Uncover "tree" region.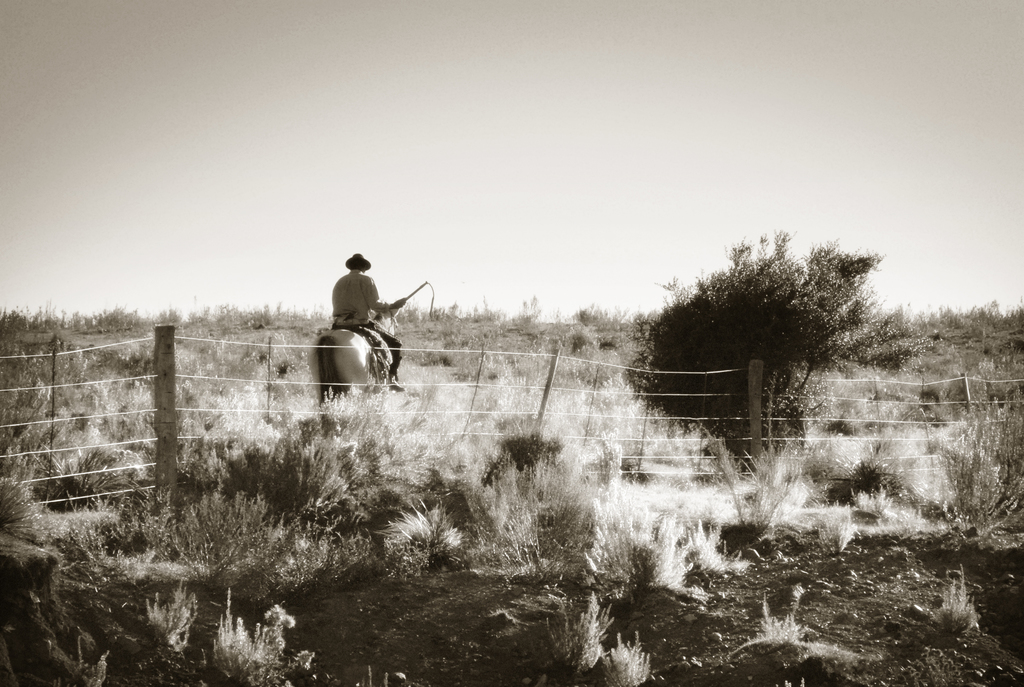
Uncovered: <box>631,226,896,476</box>.
